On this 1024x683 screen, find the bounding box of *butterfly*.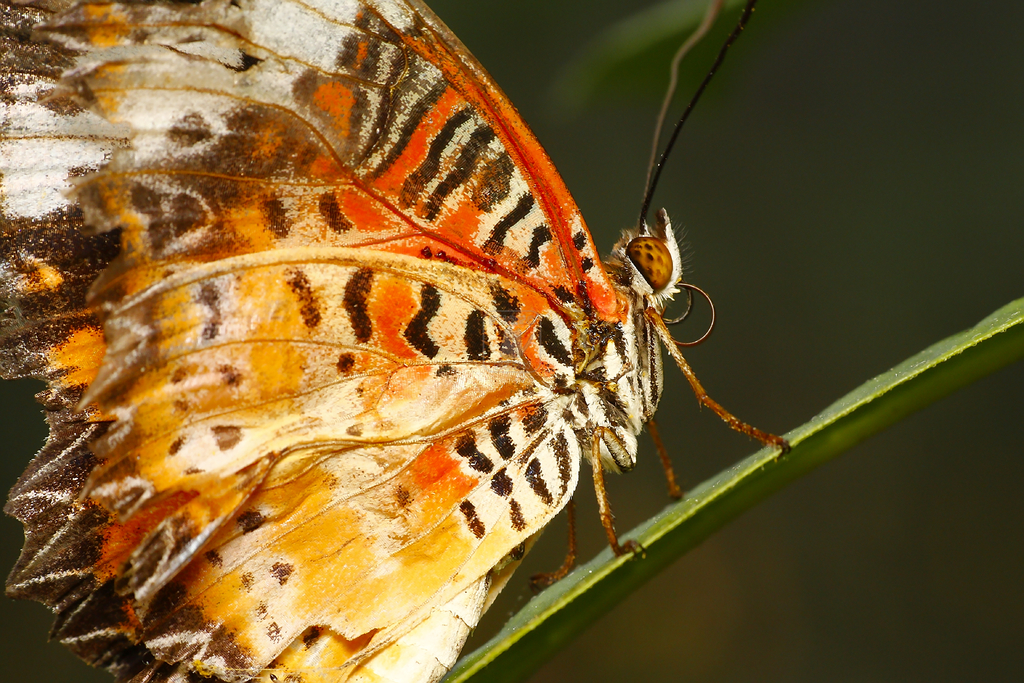
Bounding box: 47 0 760 682.
